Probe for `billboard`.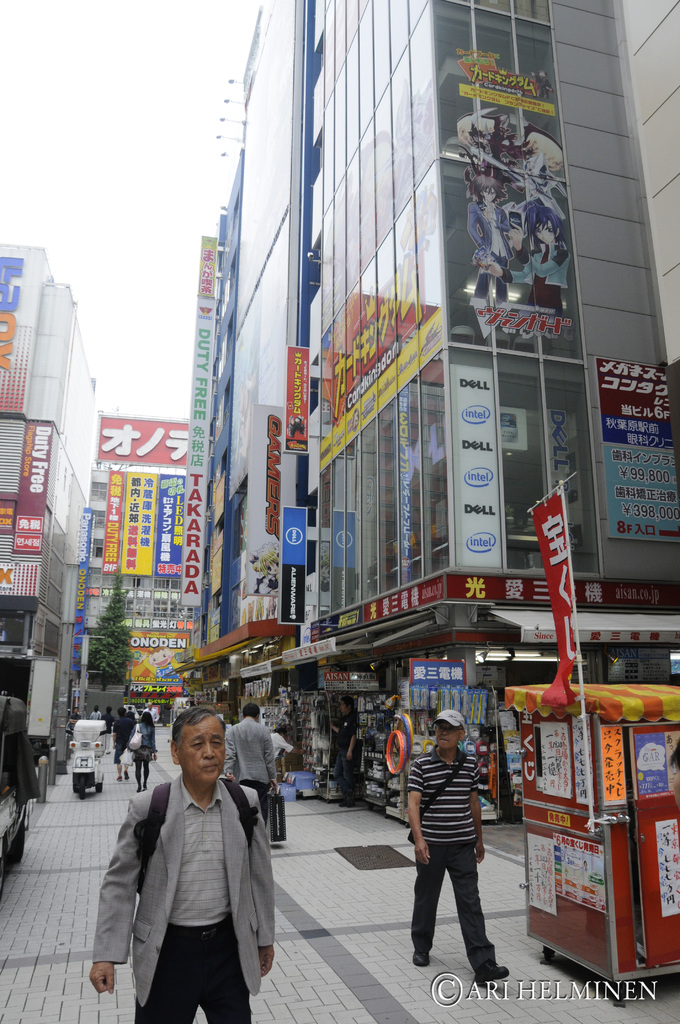
Probe result: 96,414,190,476.
